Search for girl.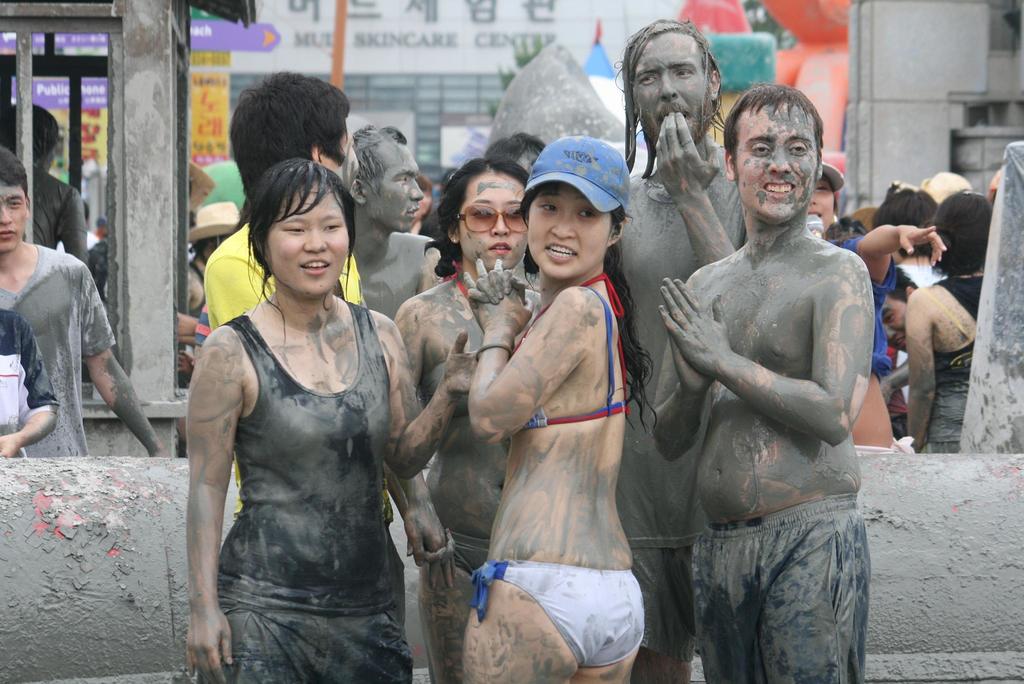
Found at select_region(902, 189, 993, 453).
